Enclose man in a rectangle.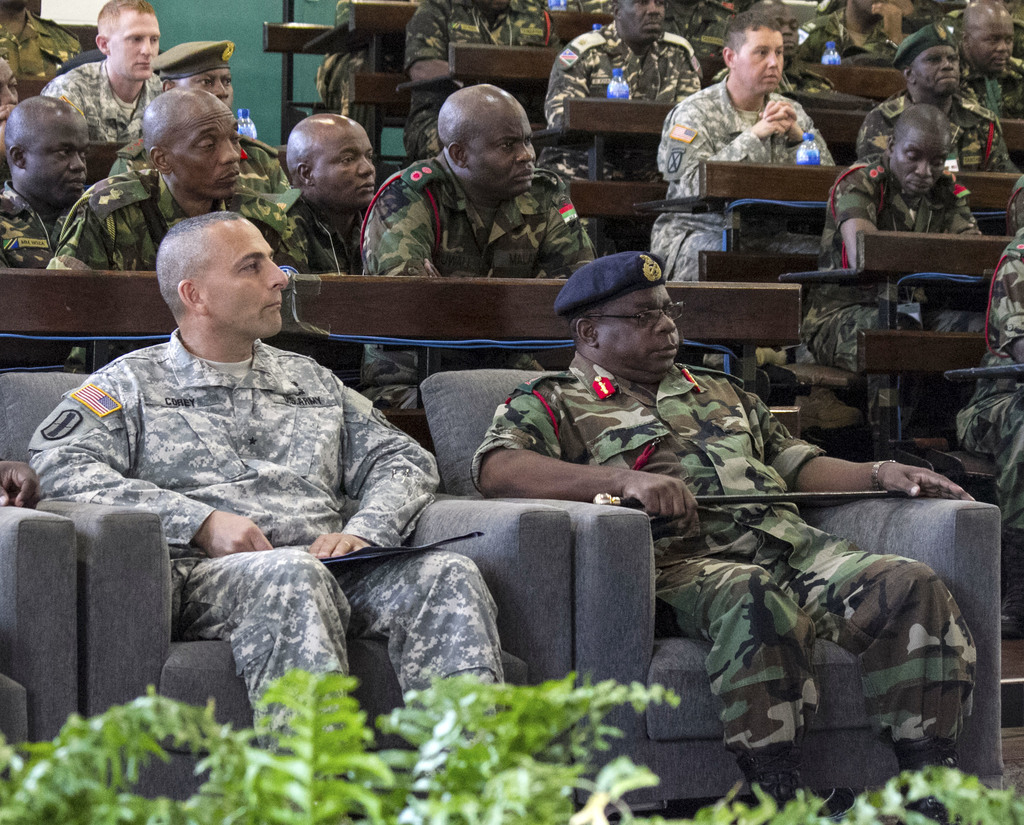
0 91 96 286.
